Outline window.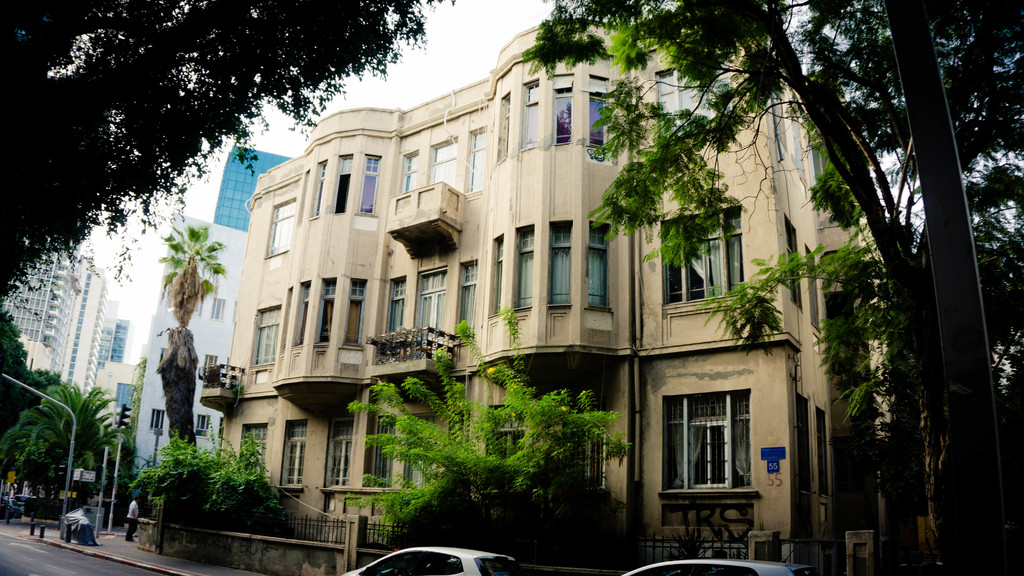
Outline: bbox(423, 269, 448, 348).
